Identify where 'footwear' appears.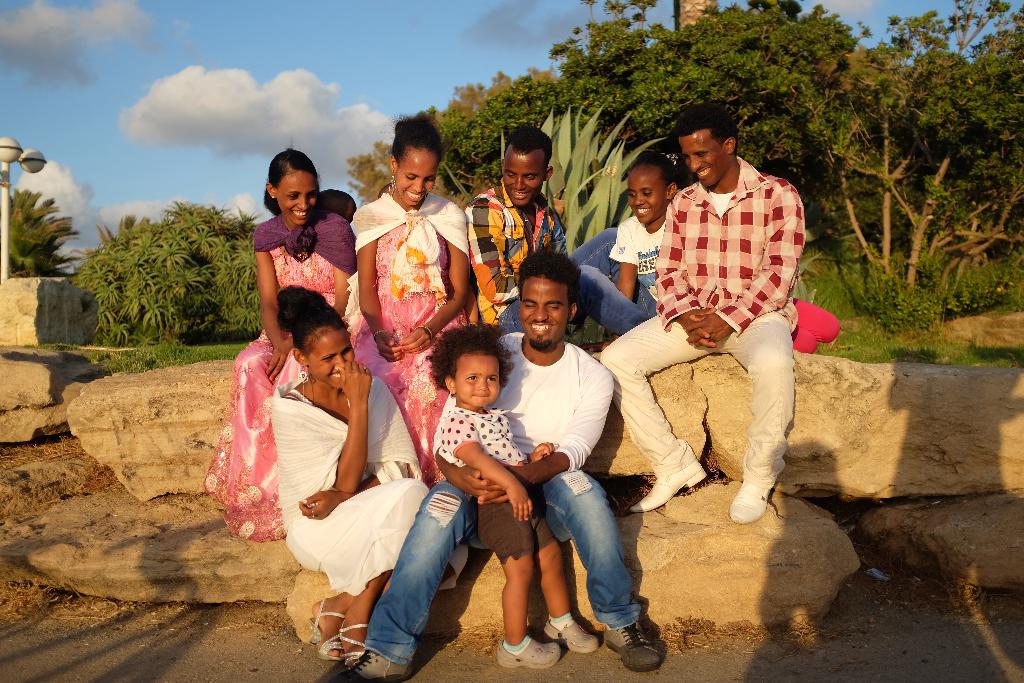
Appears at l=500, t=638, r=561, b=669.
